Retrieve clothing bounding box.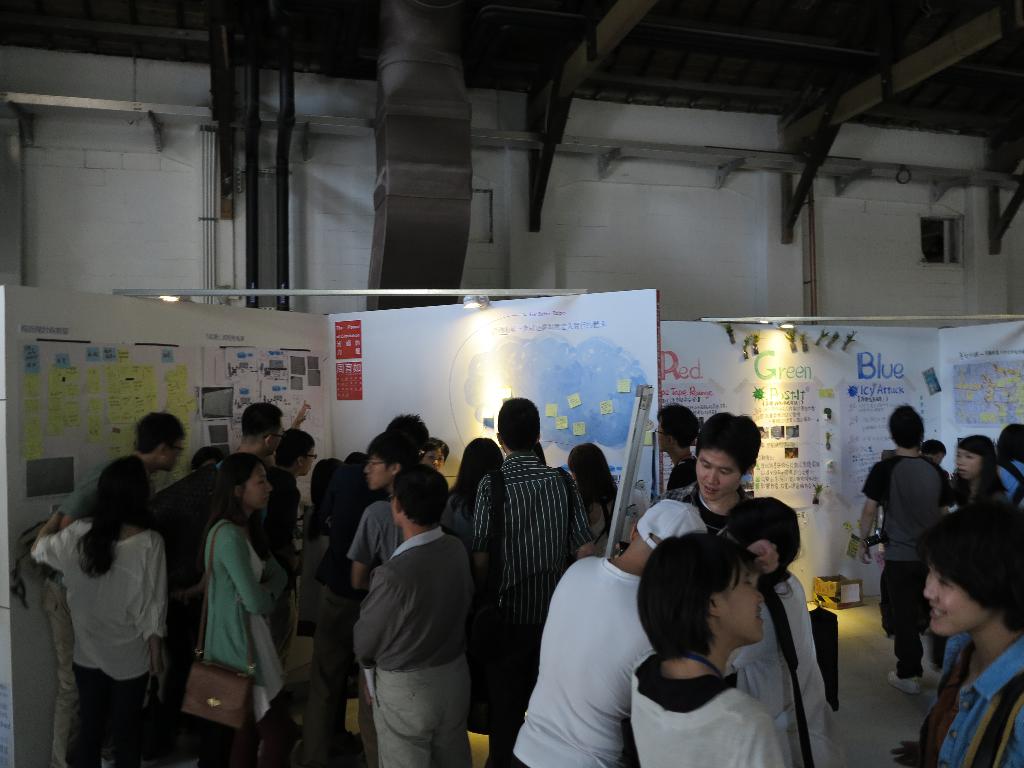
Bounding box: 472 445 585 760.
